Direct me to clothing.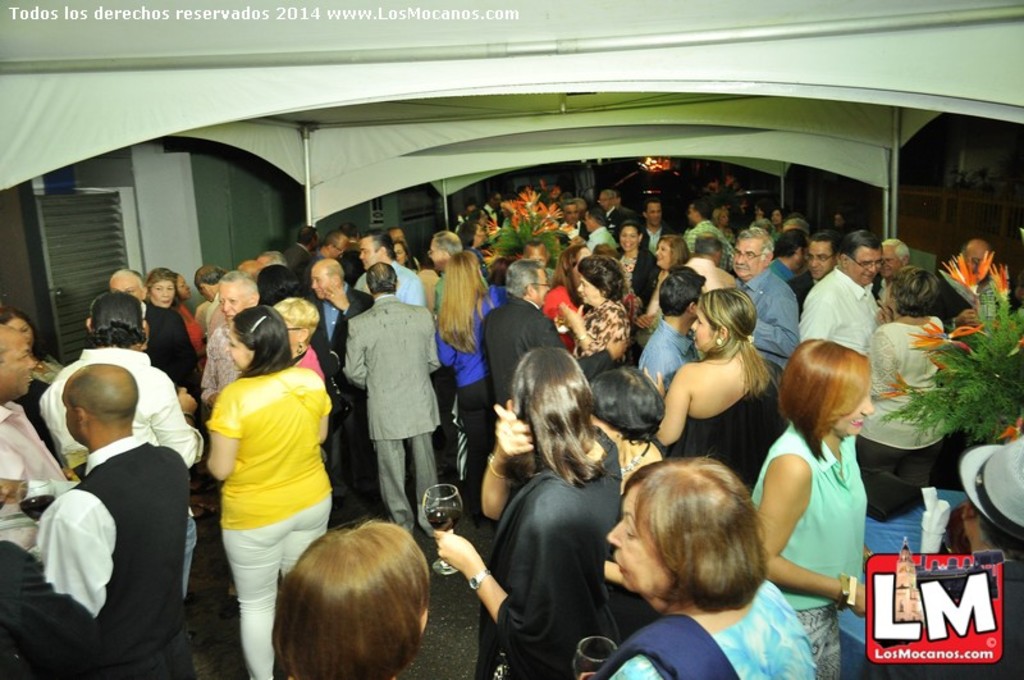
Direction: [left=0, top=402, right=91, bottom=553].
